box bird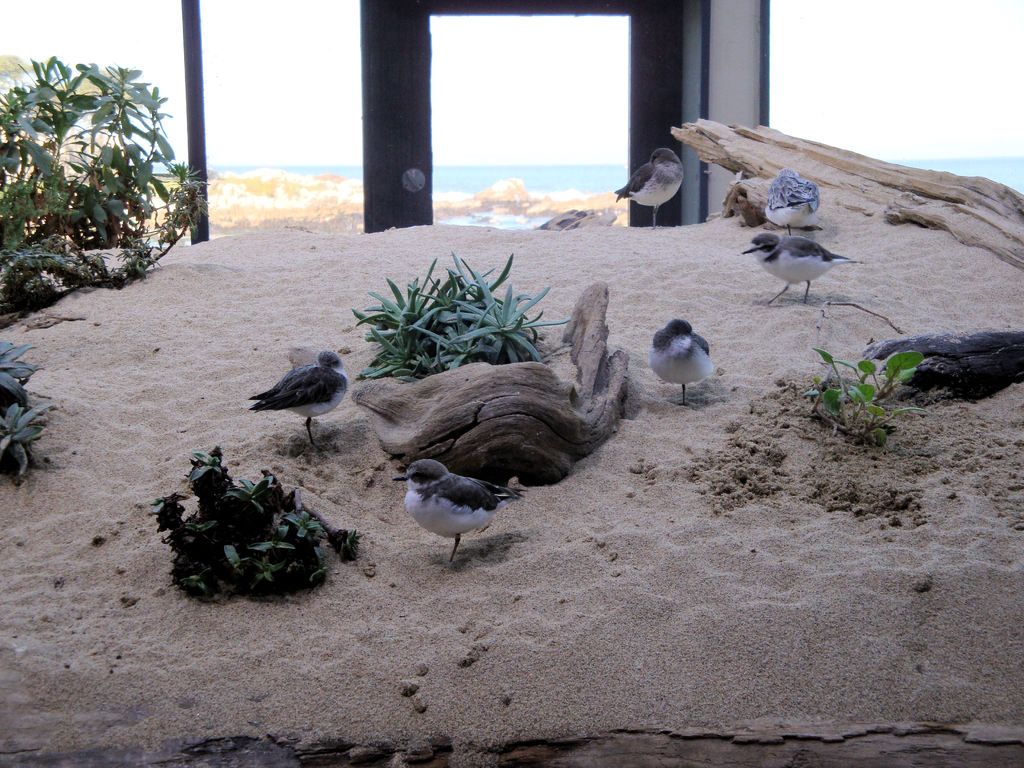
{"x1": 612, "y1": 144, "x2": 687, "y2": 232}
